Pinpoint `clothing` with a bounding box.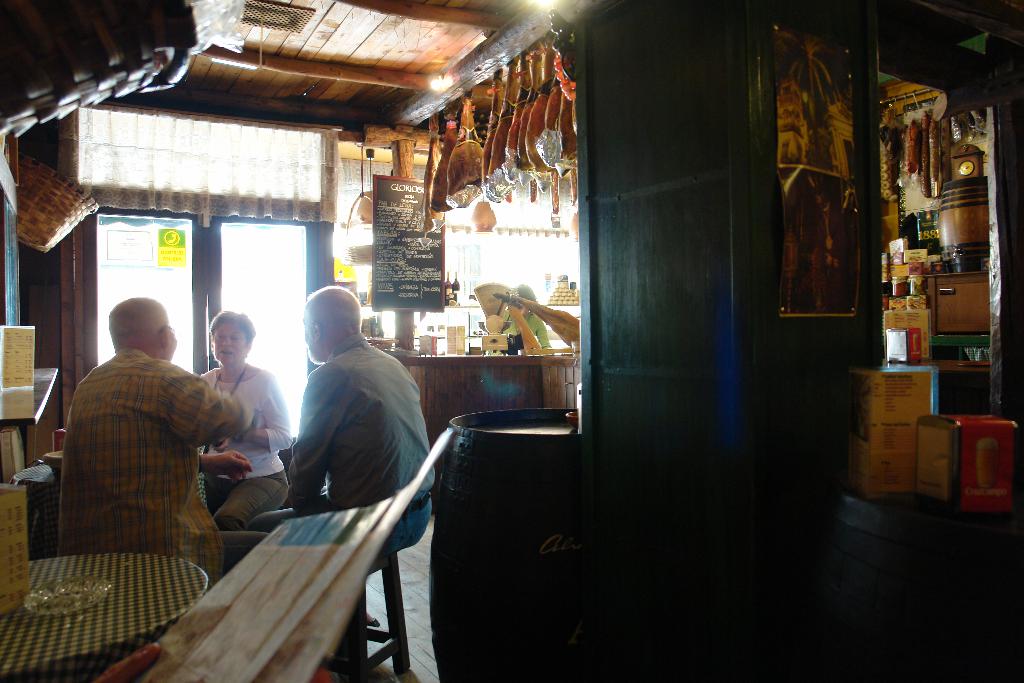
63, 350, 246, 582.
